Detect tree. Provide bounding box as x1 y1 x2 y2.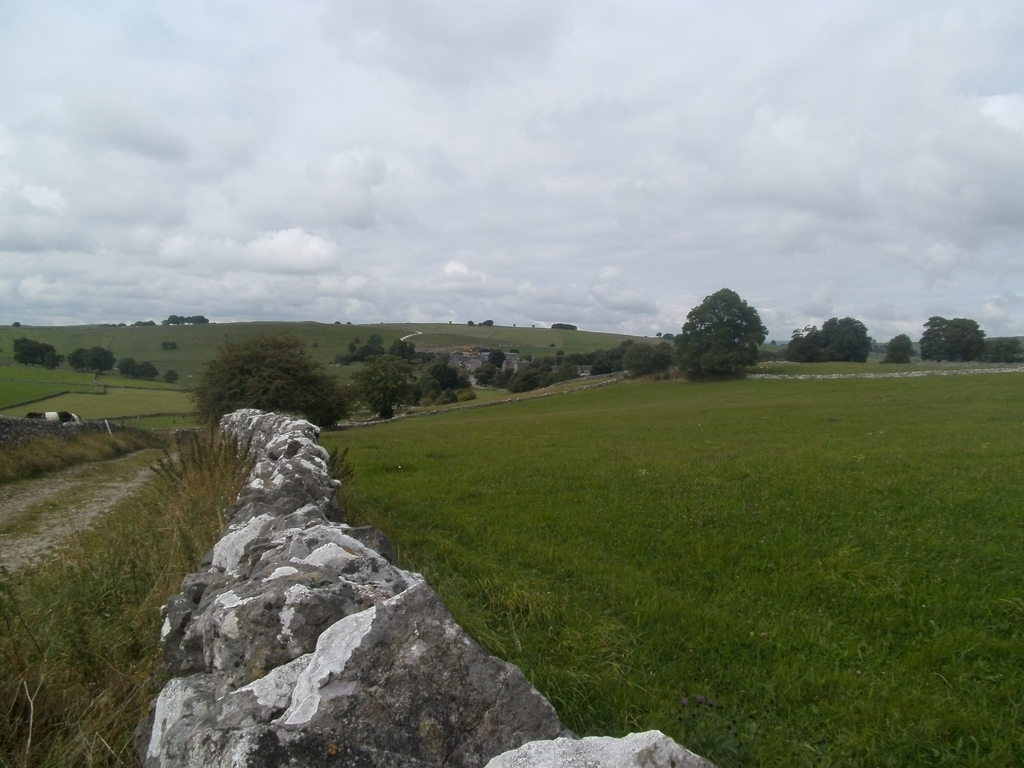
922 309 985 362.
